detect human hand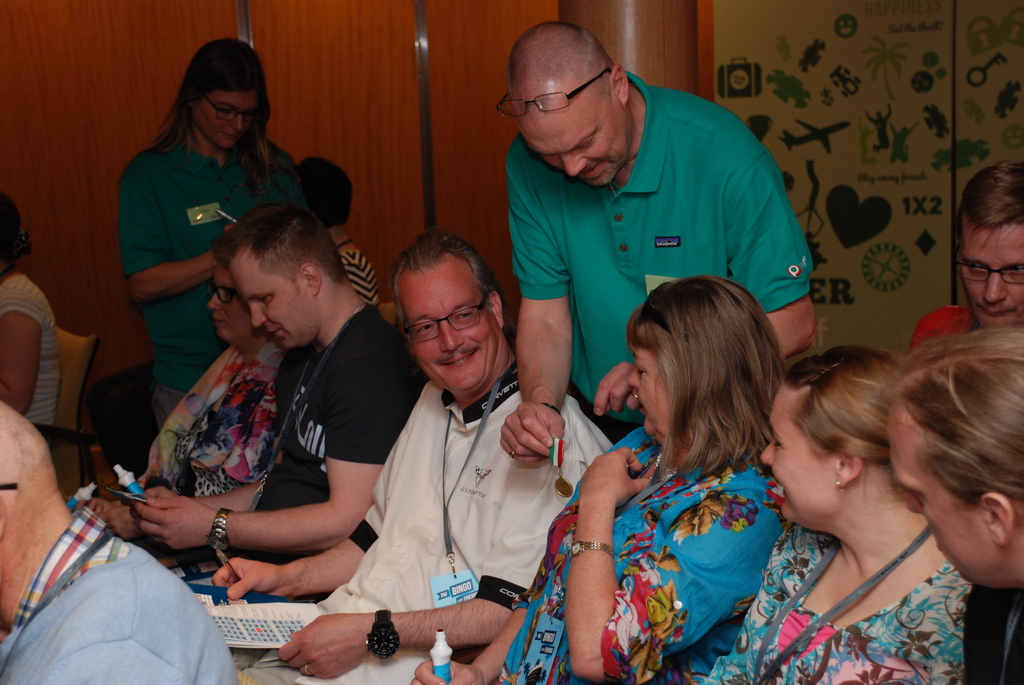
select_region(97, 500, 144, 542)
